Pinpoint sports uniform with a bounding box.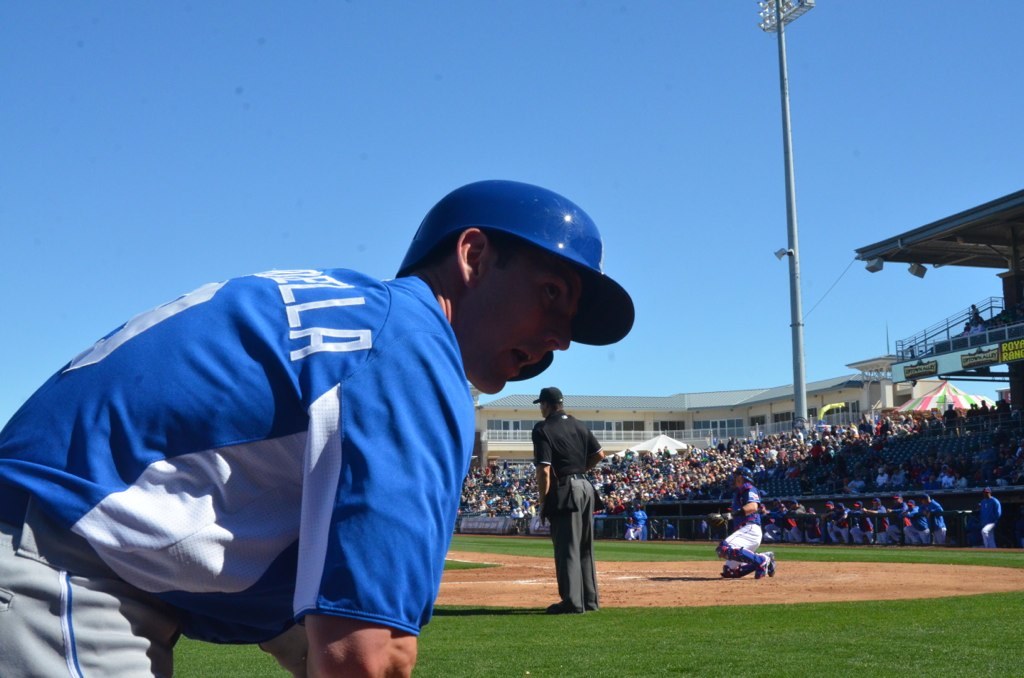
bbox=(850, 505, 876, 545).
